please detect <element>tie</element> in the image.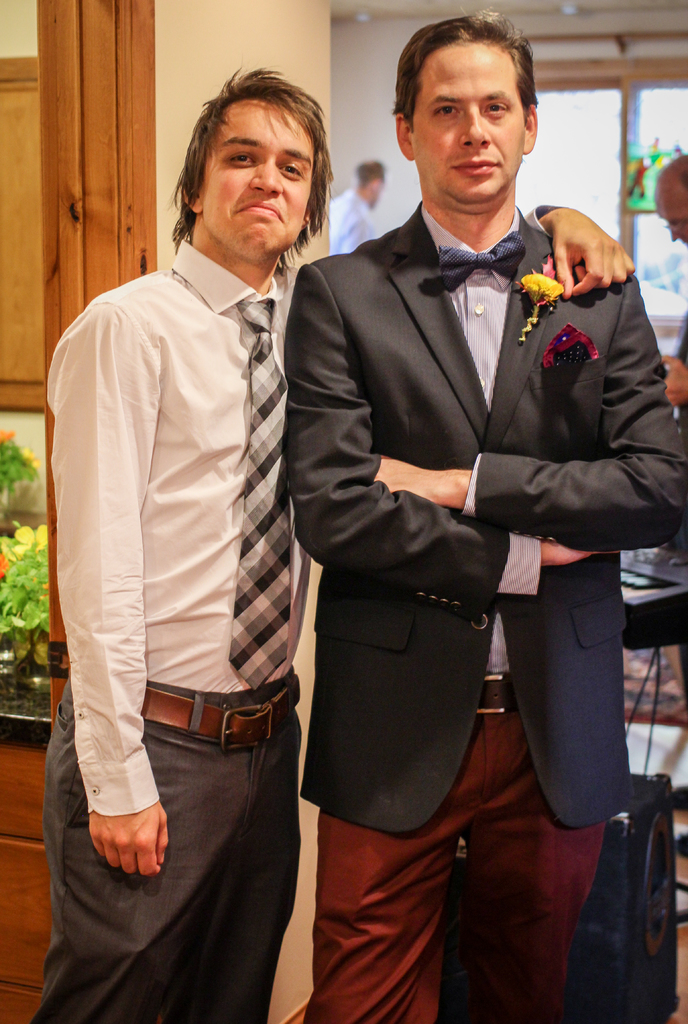
[436, 228, 529, 296].
